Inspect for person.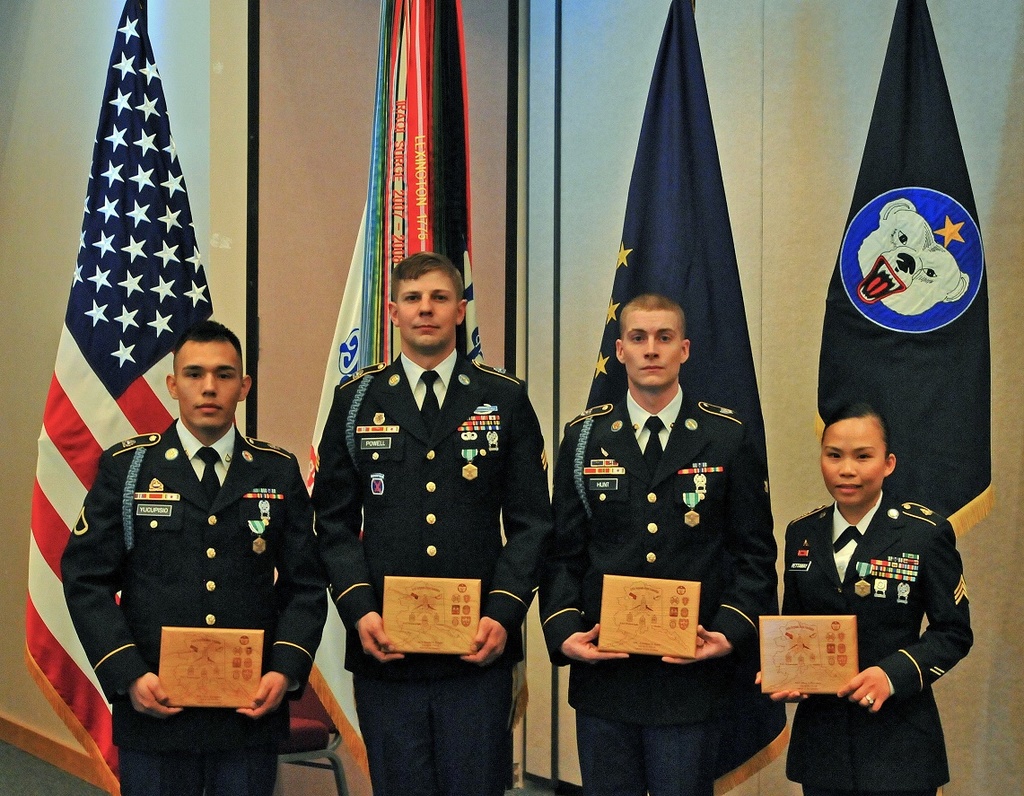
Inspection: 535/294/792/795.
